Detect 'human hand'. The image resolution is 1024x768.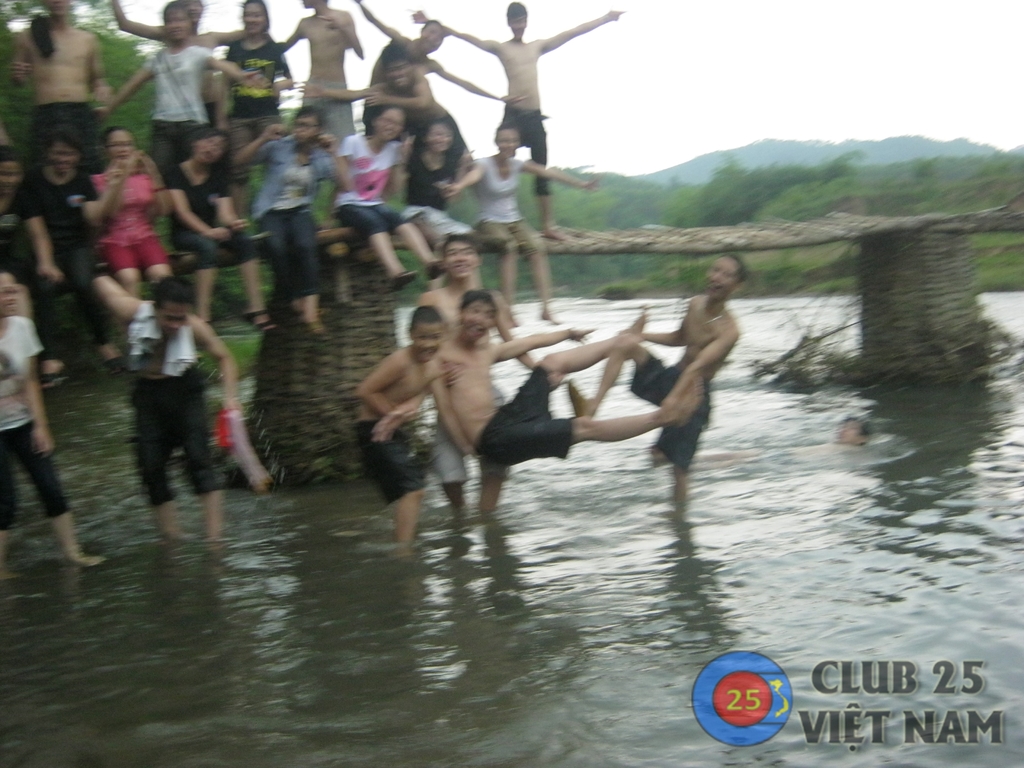
444 360 465 388.
